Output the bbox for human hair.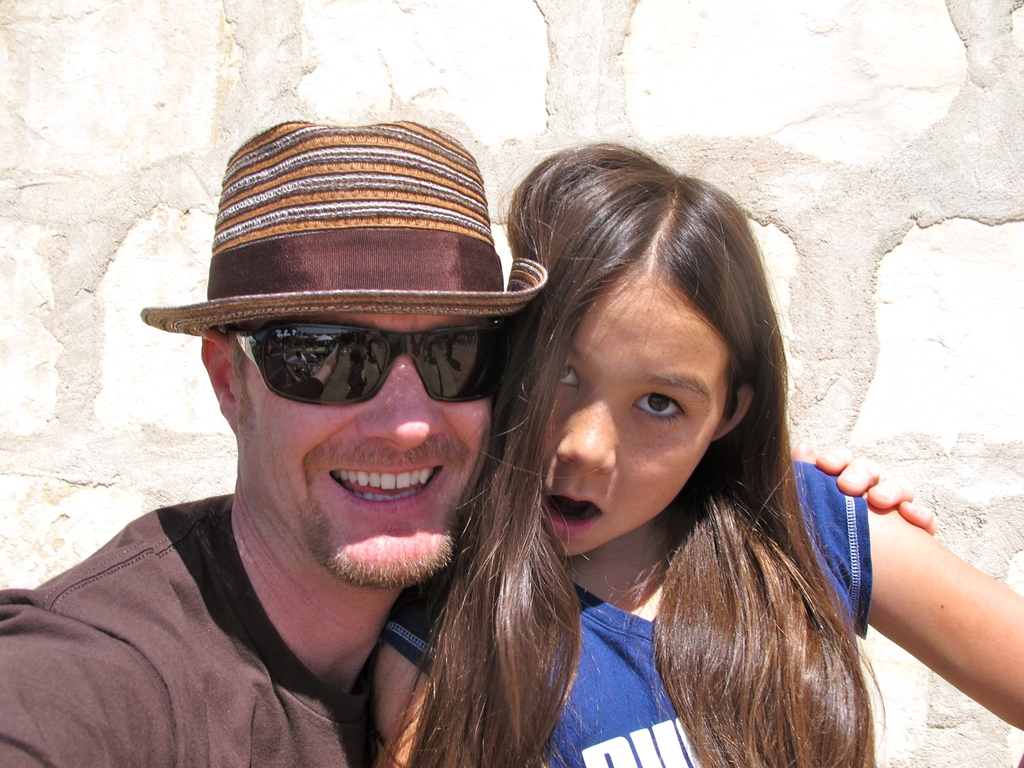
<region>419, 164, 915, 746</region>.
